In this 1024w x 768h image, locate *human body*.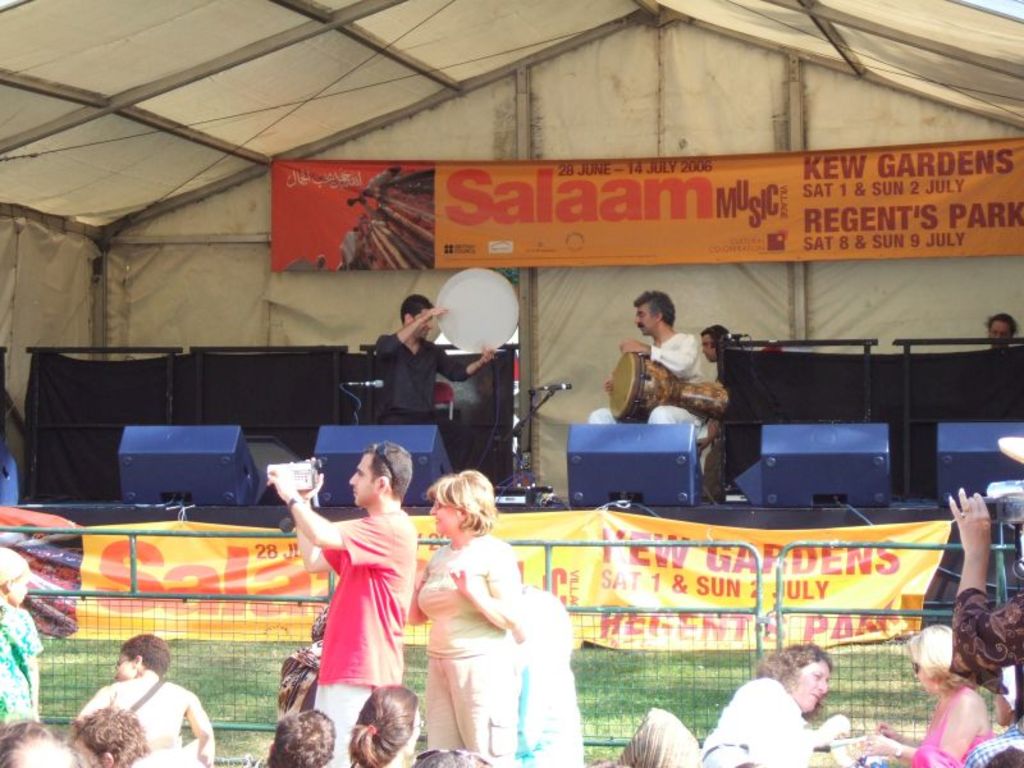
Bounding box: left=370, top=305, right=500, bottom=425.
